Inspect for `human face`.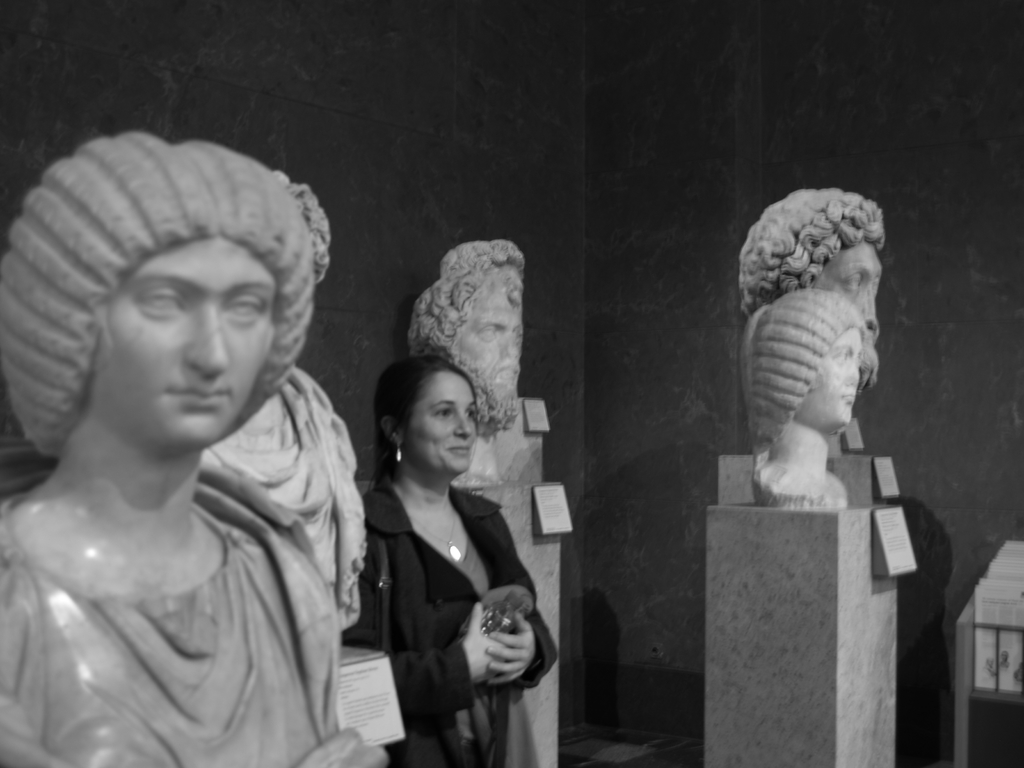
Inspection: 815,244,880,371.
